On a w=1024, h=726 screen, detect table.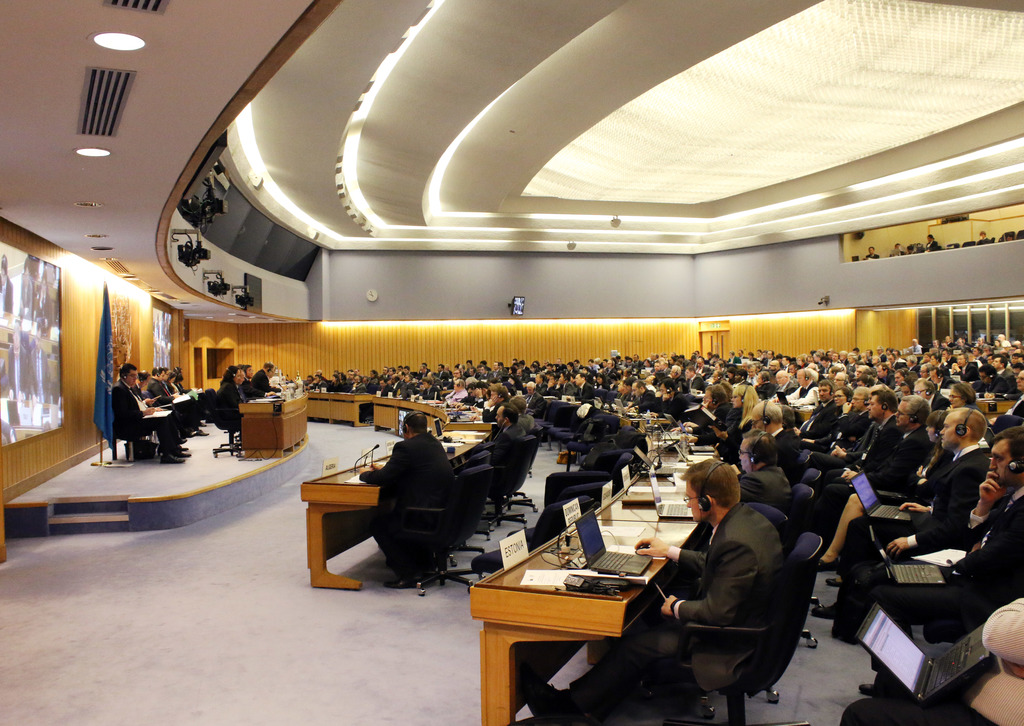
bbox(372, 399, 492, 433).
